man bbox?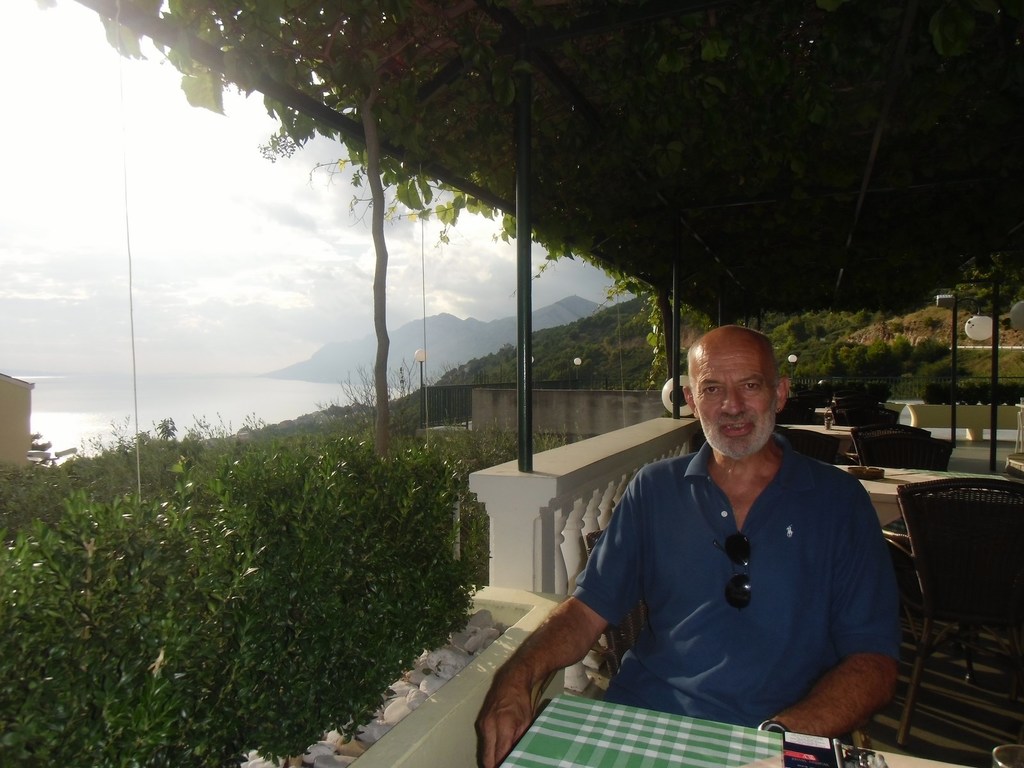
[left=571, top=274, right=893, bottom=767]
